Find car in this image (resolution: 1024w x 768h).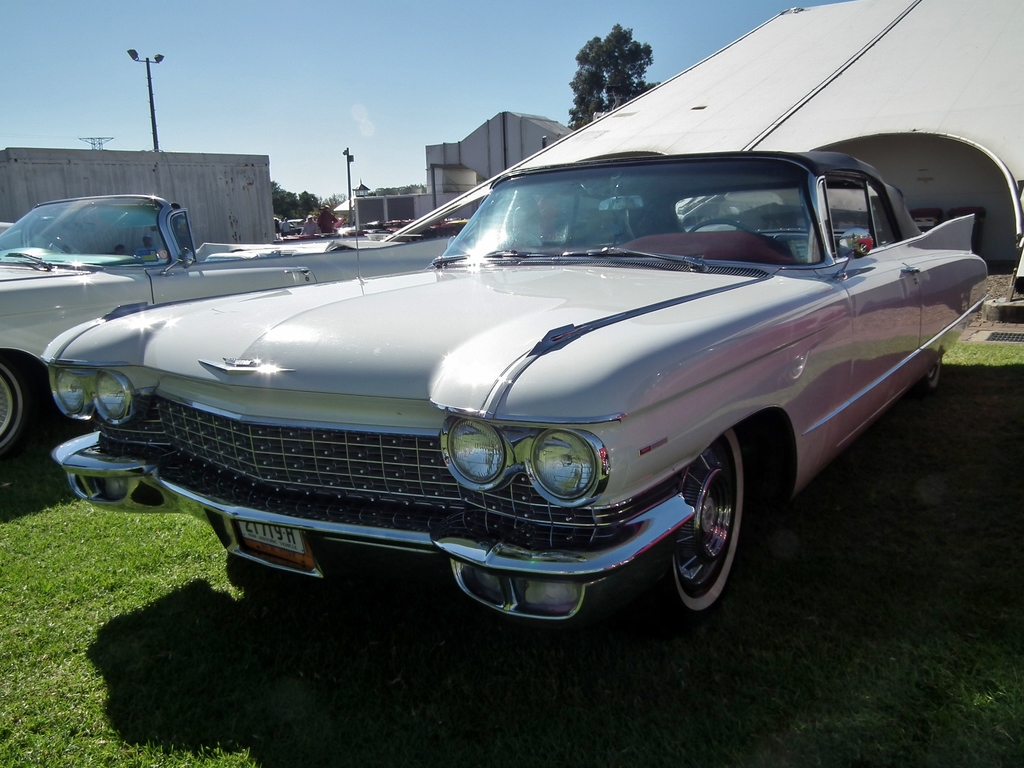
(left=0, top=196, right=461, bottom=474).
